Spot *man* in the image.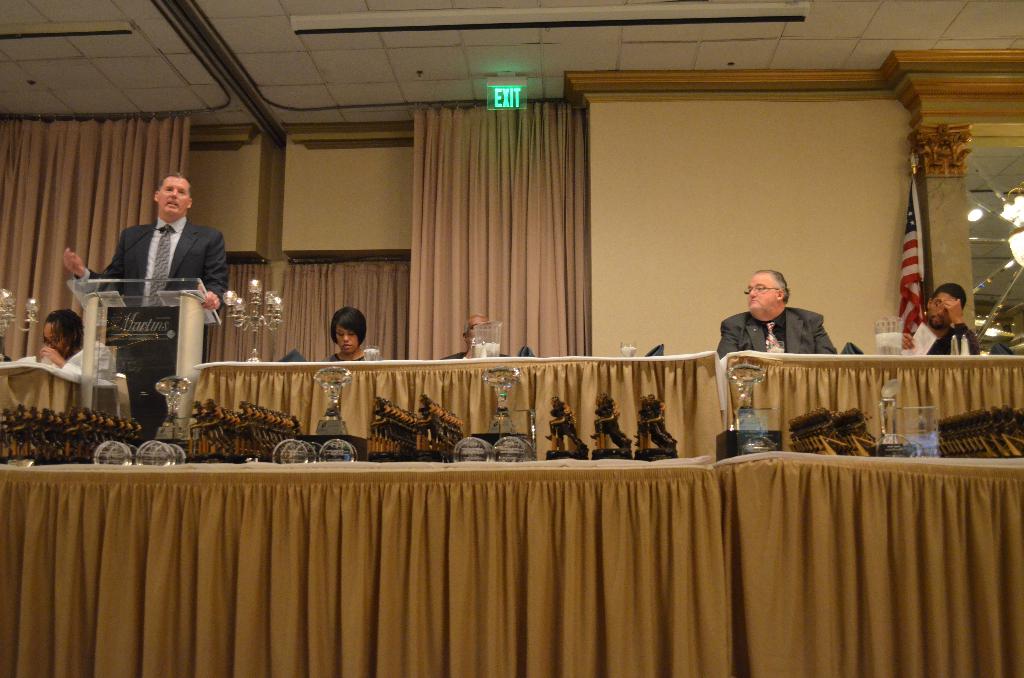
*man* found at Rect(900, 279, 979, 354).
